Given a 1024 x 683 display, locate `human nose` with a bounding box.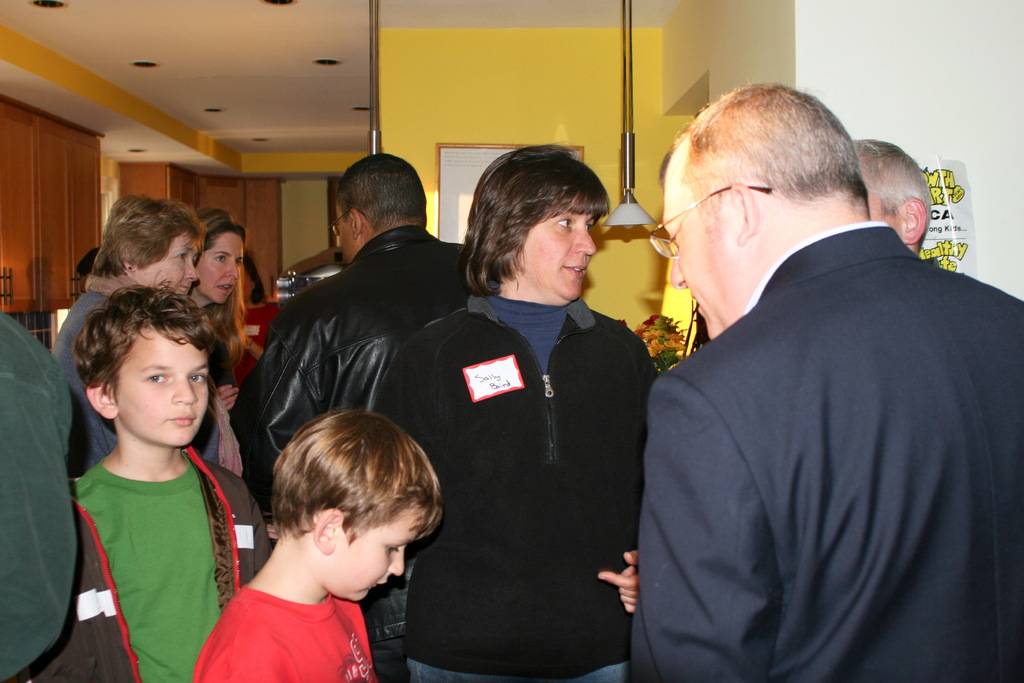
Located: Rect(184, 259, 196, 279).
